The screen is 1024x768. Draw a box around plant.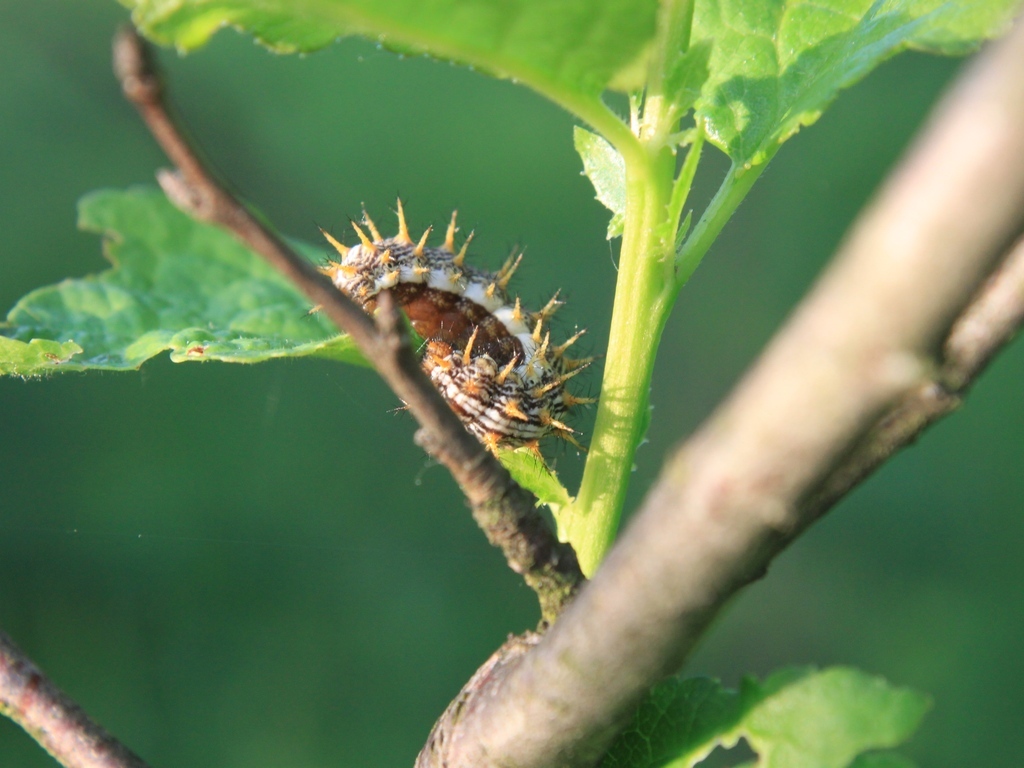
locate(0, 5, 953, 725).
